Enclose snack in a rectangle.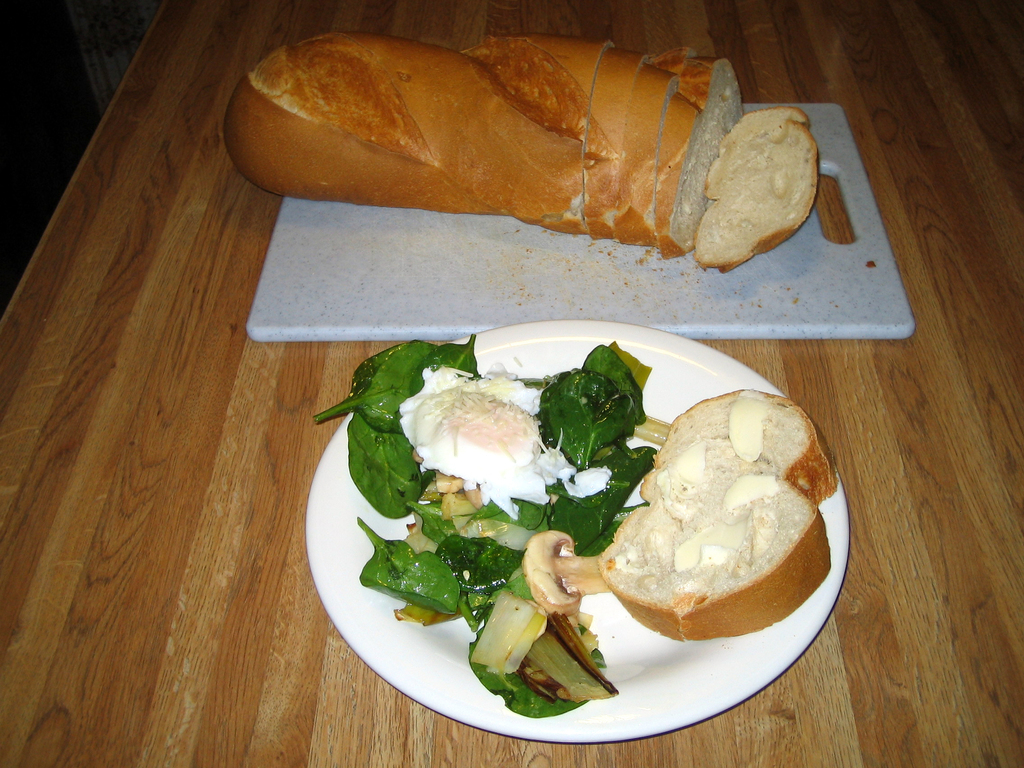
<bbox>690, 105, 822, 273</bbox>.
